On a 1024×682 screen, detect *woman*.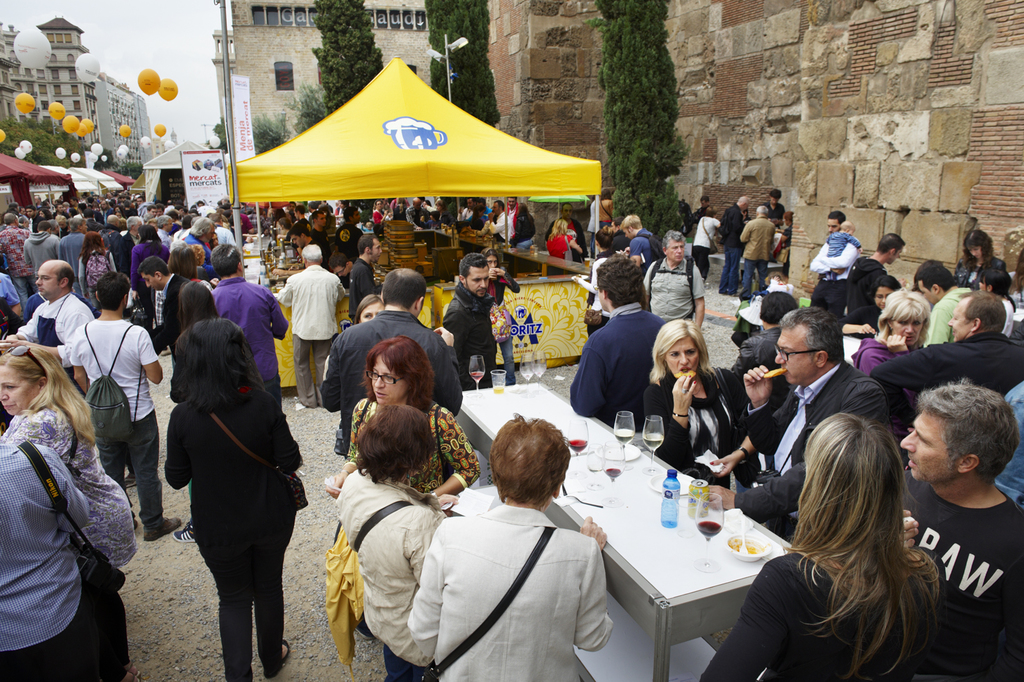
pyautogui.locateOnScreen(472, 203, 483, 228).
